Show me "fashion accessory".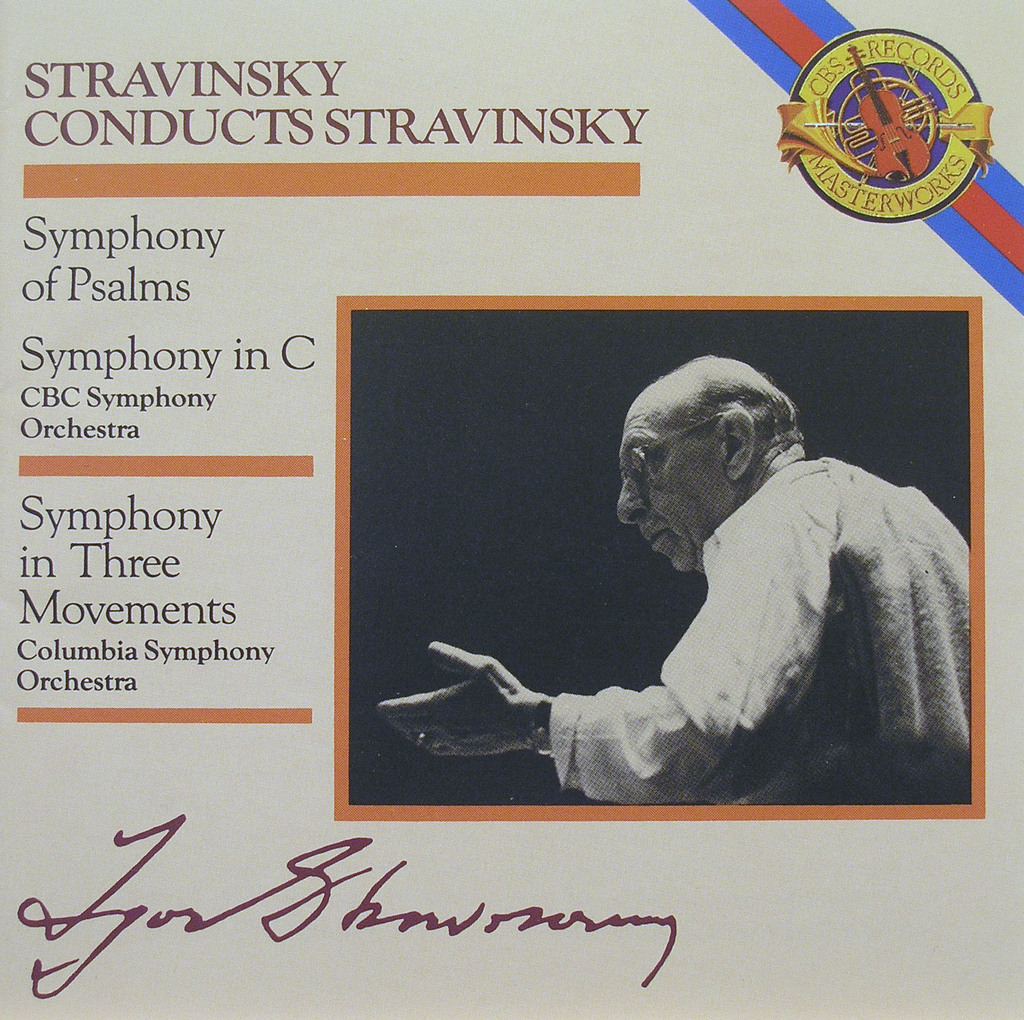
"fashion accessory" is here: region(418, 728, 433, 744).
